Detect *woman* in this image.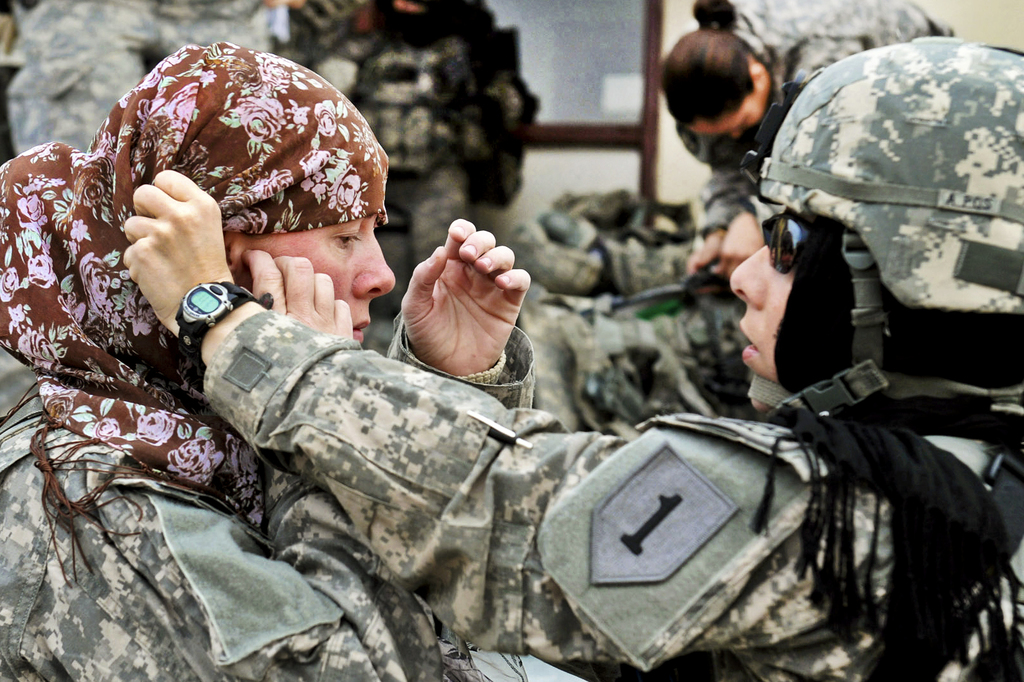
Detection: detection(659, 0, 955, 294).
